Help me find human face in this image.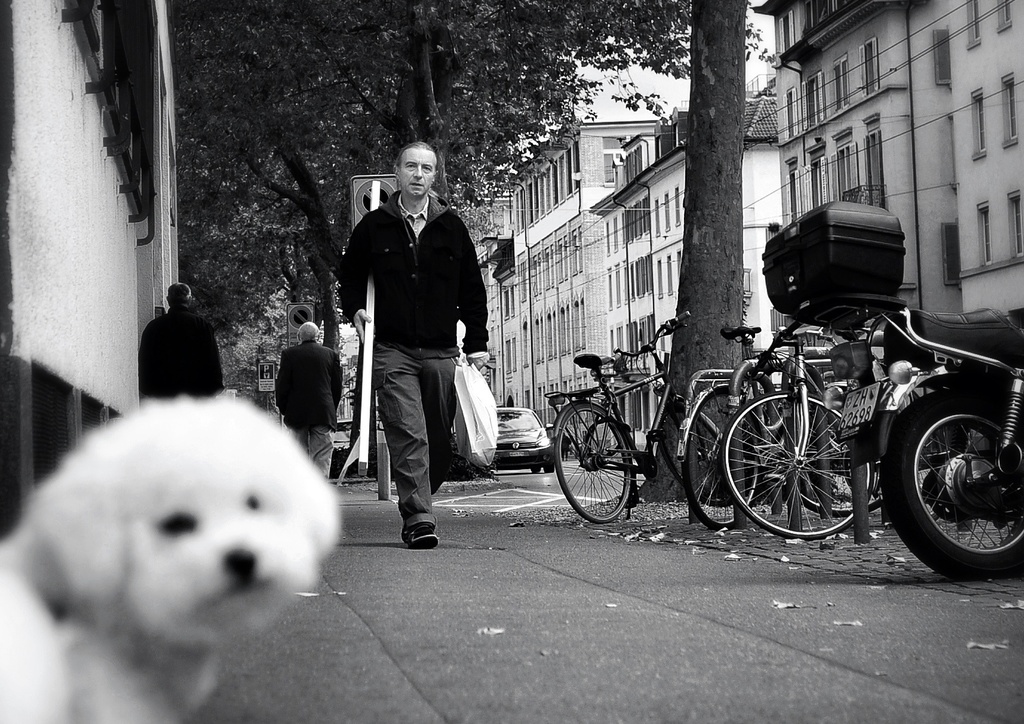
Found it: (399,149,436,199).
